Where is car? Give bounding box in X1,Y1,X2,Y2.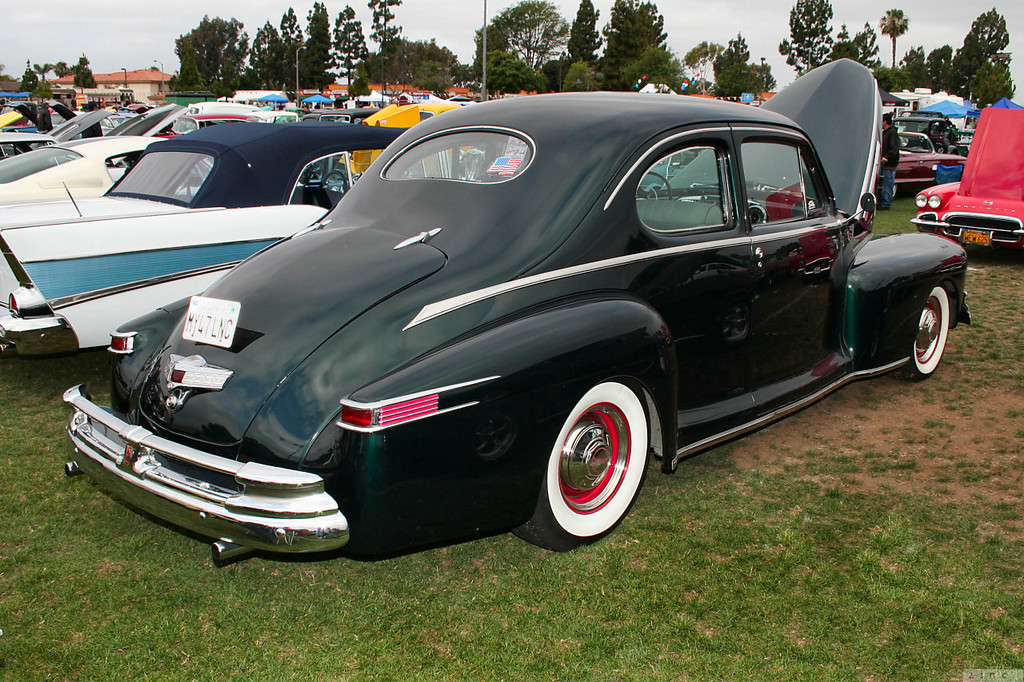
0,122,505,360.
